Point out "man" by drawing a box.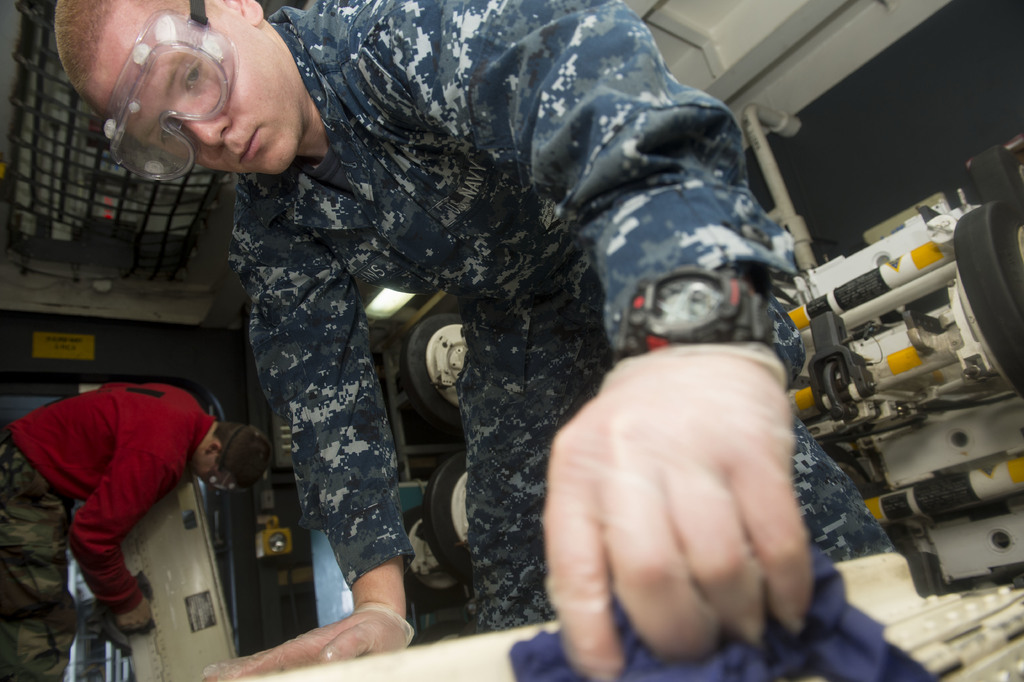
[0, 385, 268, 681].
